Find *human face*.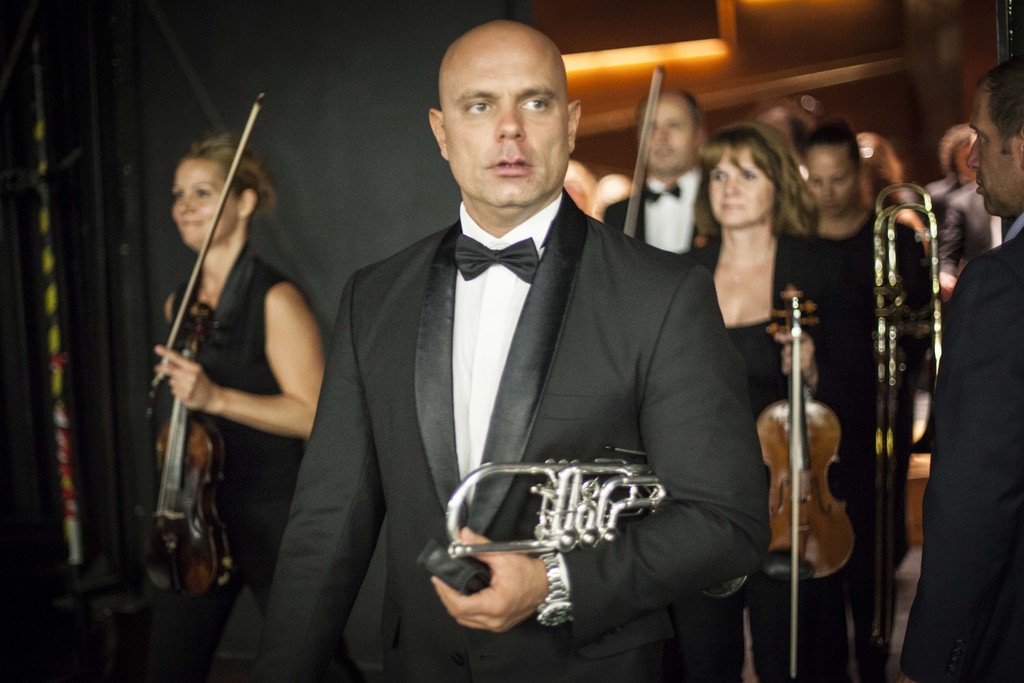
x1=172, y1=155, x2=241, y2=245.
